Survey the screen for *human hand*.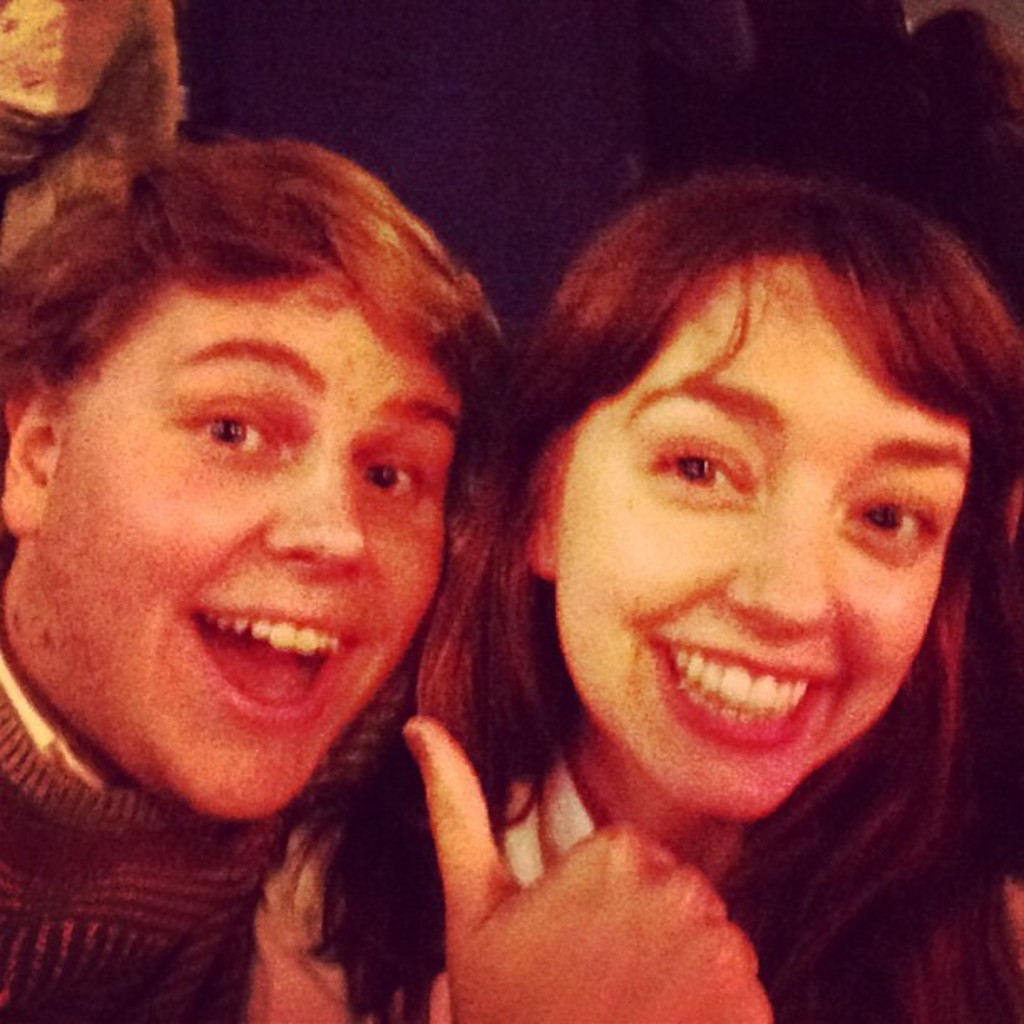
Survey found: detection(368, 716, 770, 996).
